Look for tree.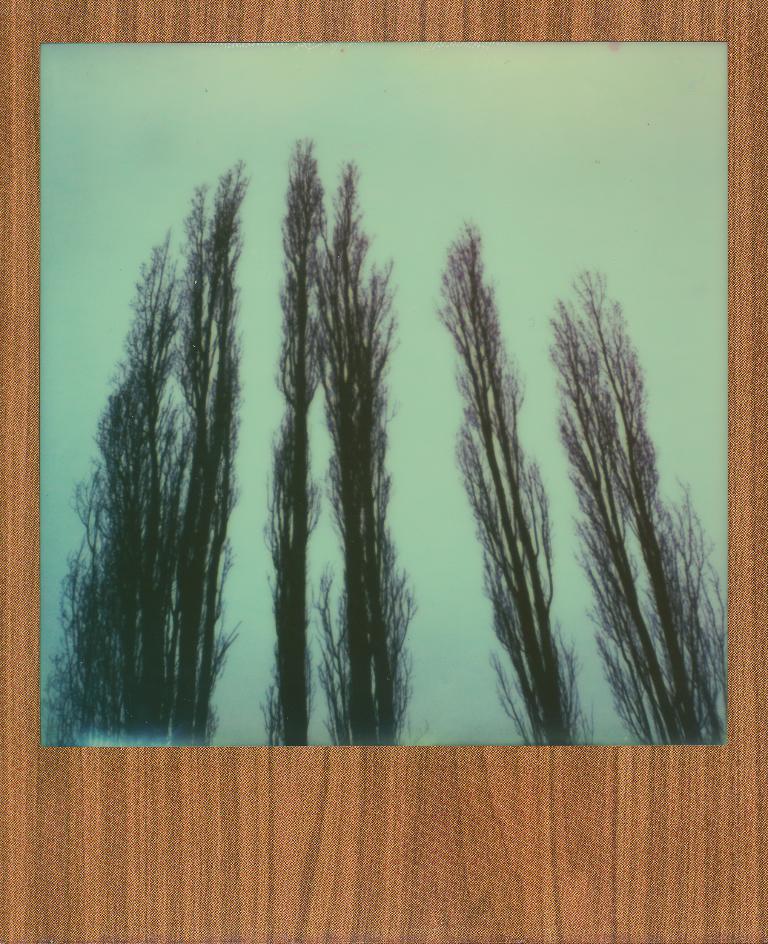
Found: {"x1": 266, "y1": 130, "x2": 398, "y2": 775}.
